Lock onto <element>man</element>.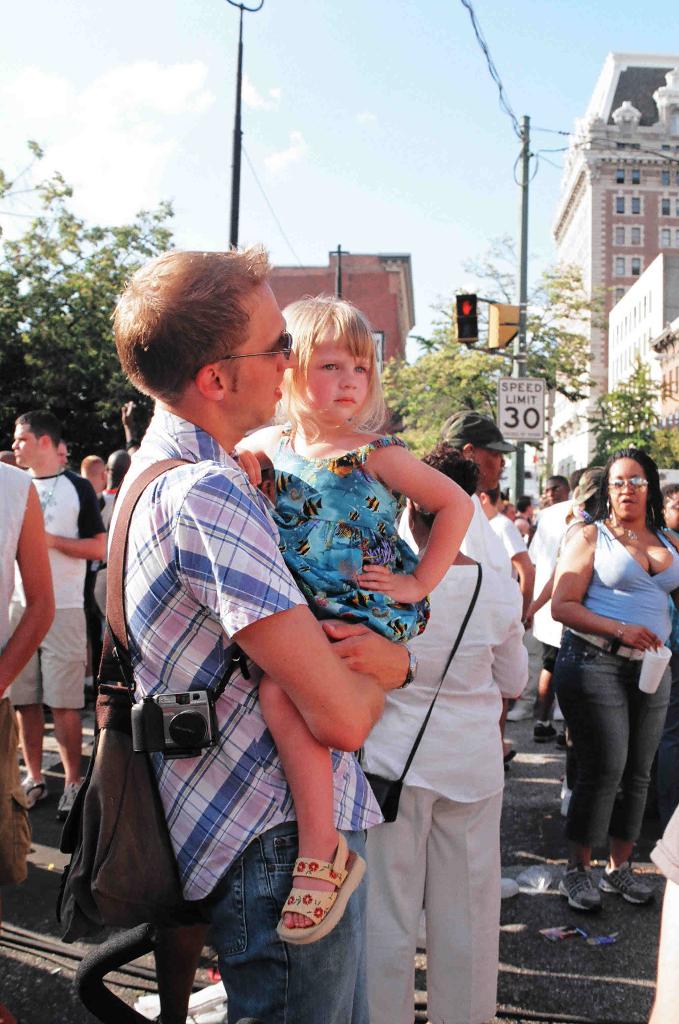
Locked: region(12, 409, 118, 807).
